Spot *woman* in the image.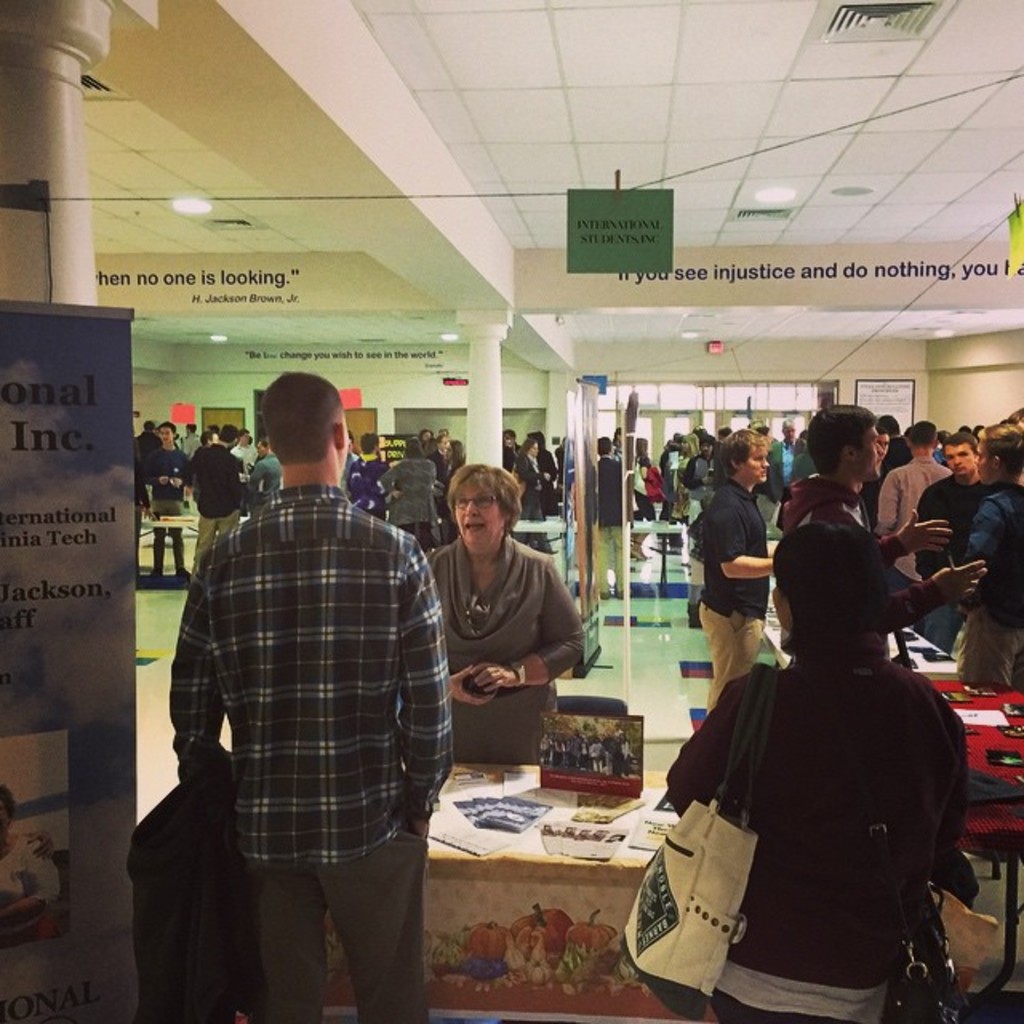
*woman* found at detection(510, 438, 581, 562).
